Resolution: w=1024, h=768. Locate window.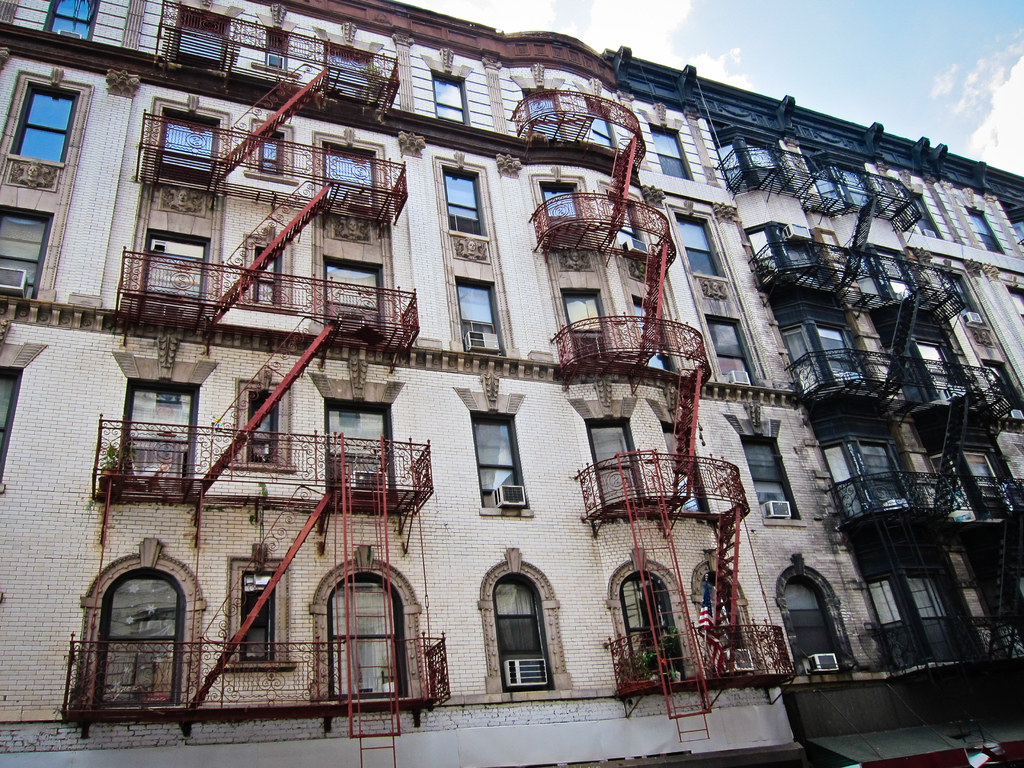
box(44, 0, 98, 43).
